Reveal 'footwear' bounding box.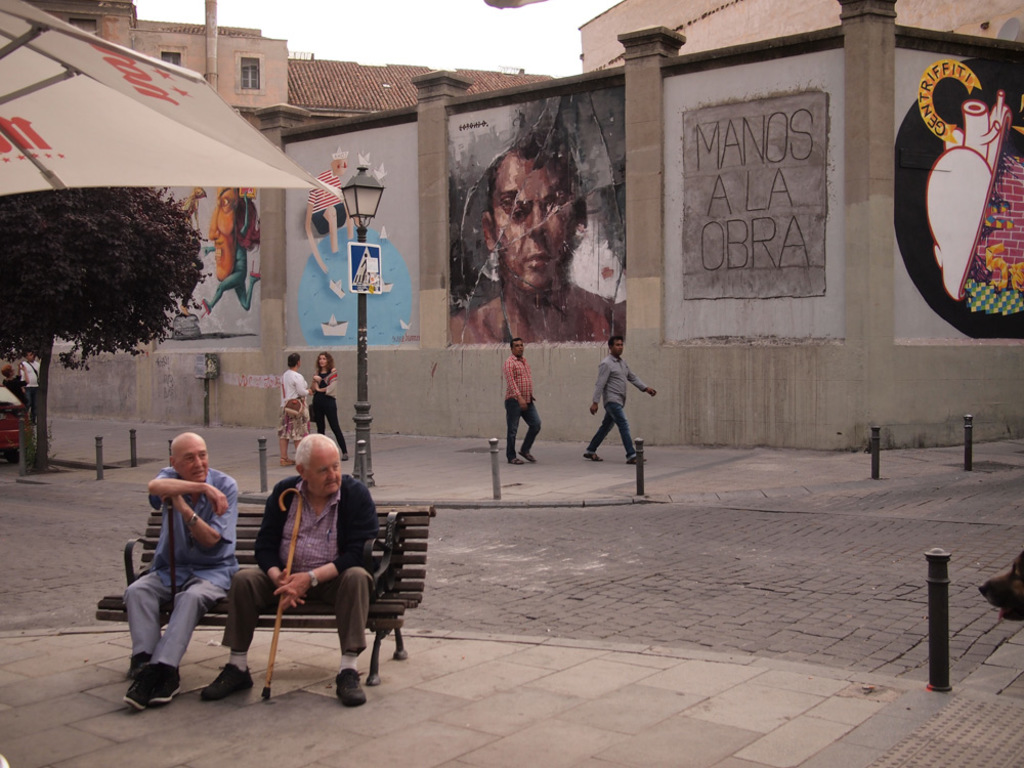
Revealed: region(203, 663, 258, 701).
